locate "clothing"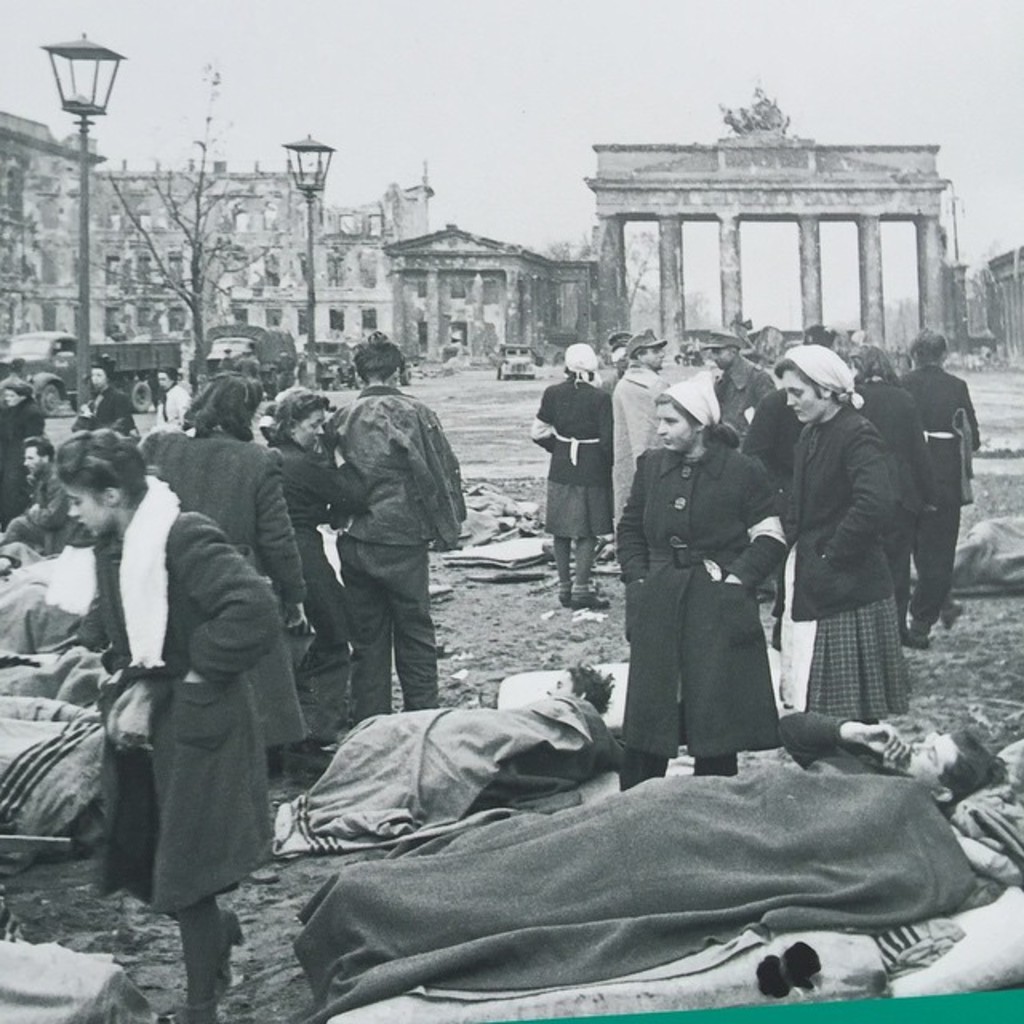
<region>6, 470, 70, 554</region>
